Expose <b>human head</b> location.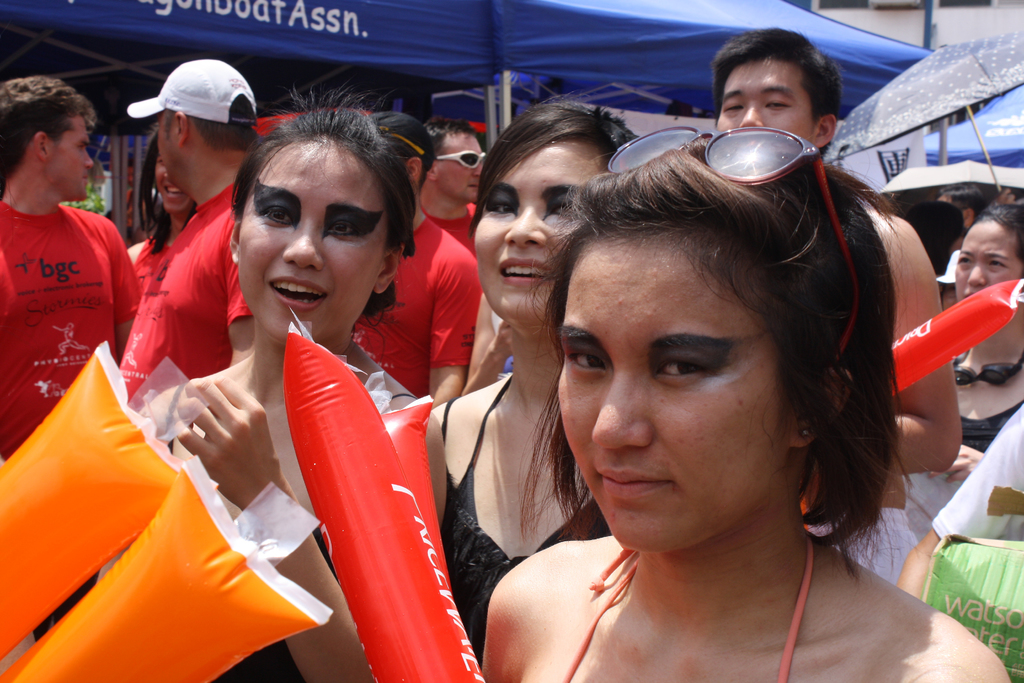
Exposed at 140/142/212/215.
